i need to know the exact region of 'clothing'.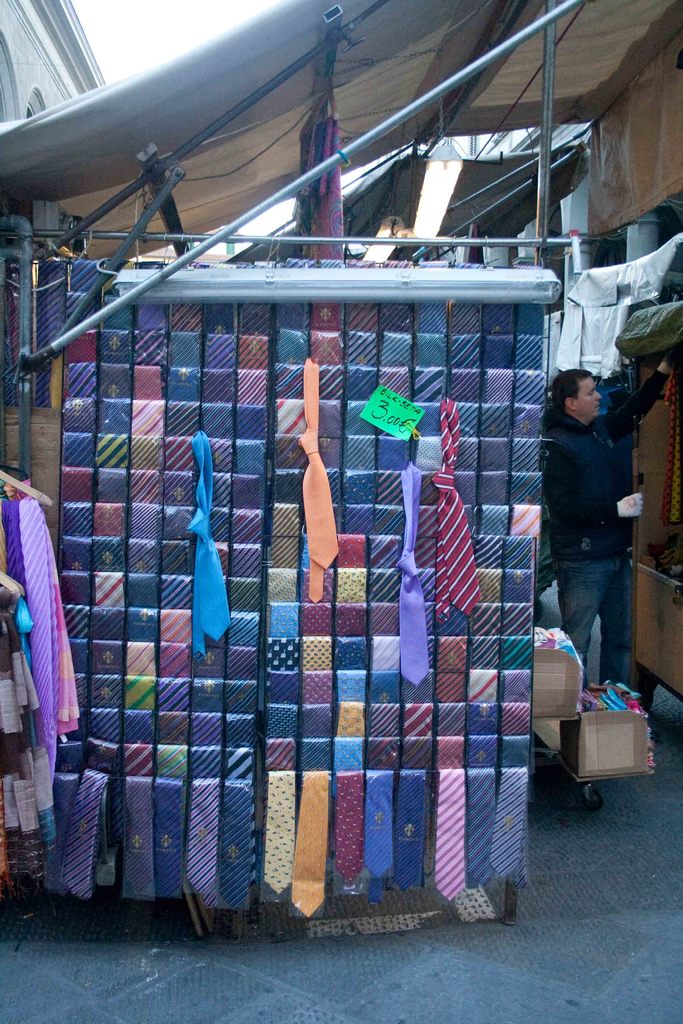
Region: bbox(547, 369, 669, 685).
